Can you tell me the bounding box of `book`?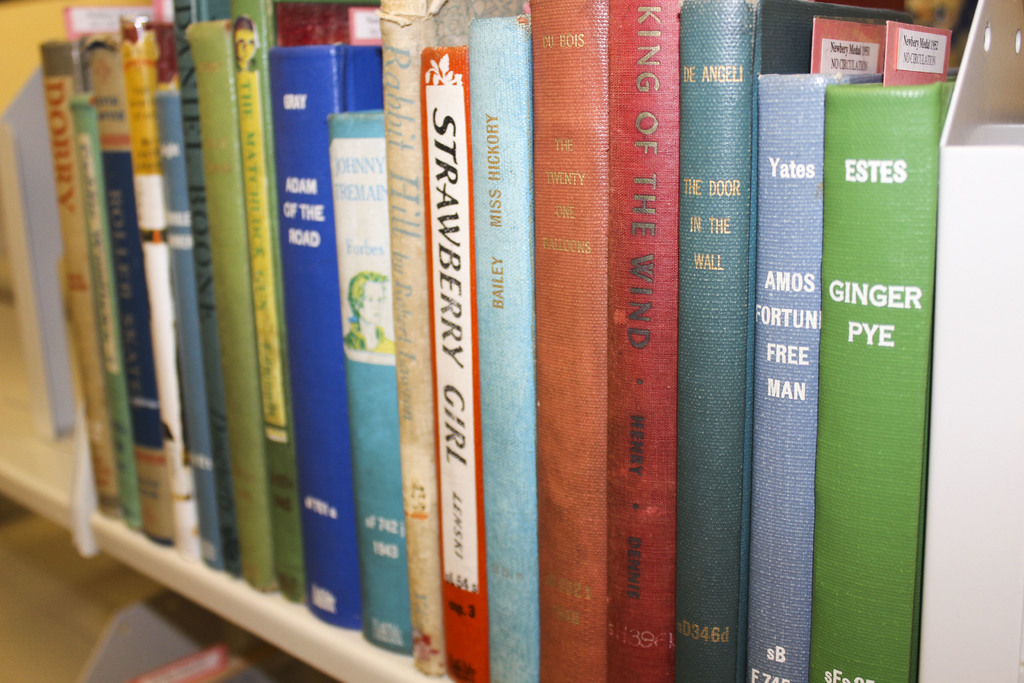
<box>67,100,143,528</box>.
